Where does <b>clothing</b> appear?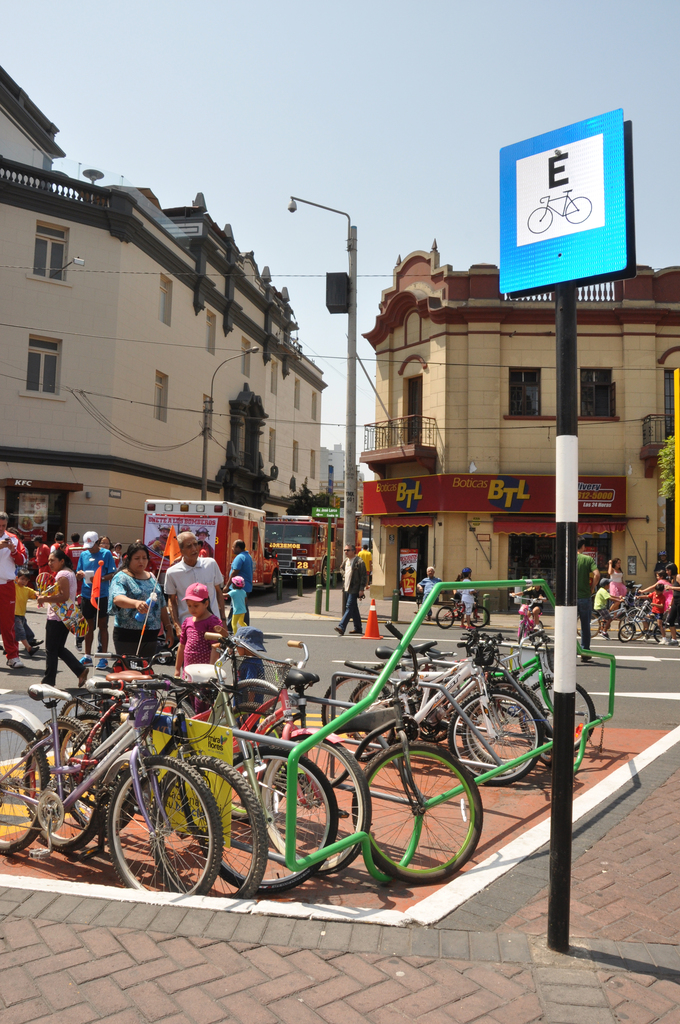
Appears at 161/557/231/618.
